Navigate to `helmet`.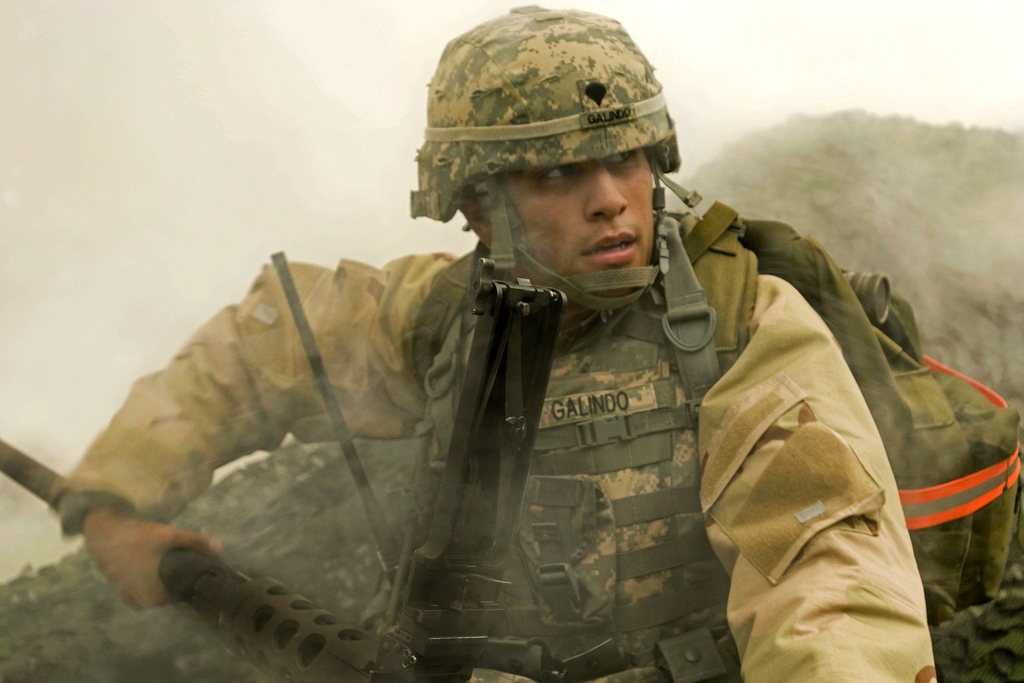
Navigation target: <region>408, 21, 694, 308</region>.
